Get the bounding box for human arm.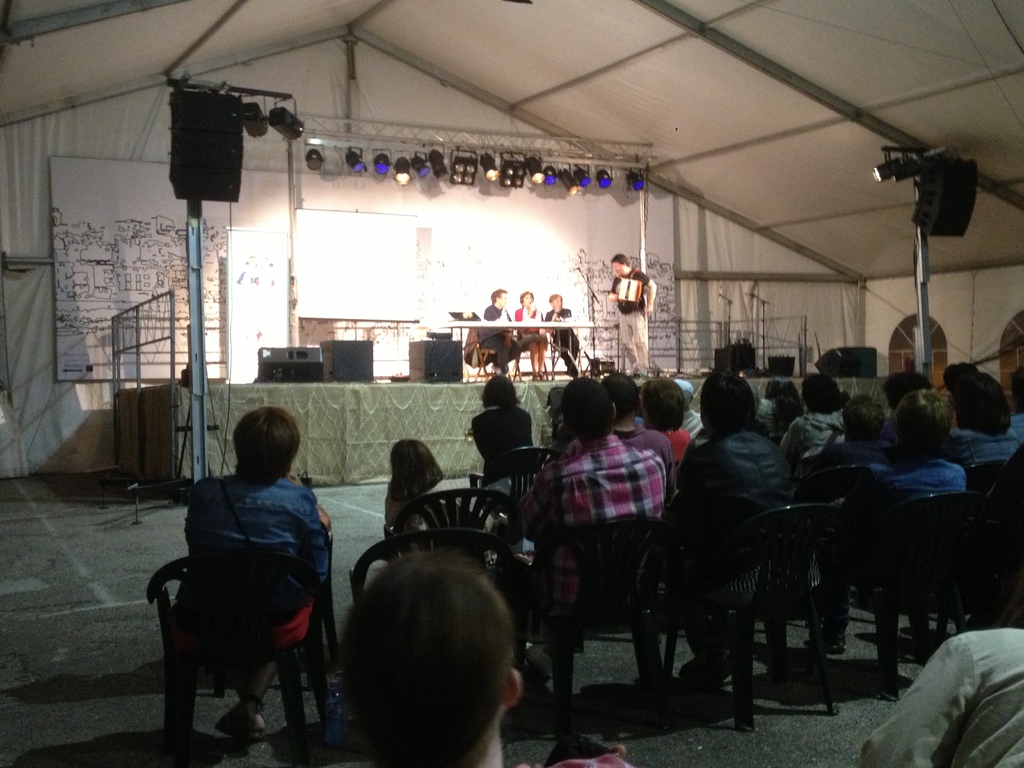
504 314 513 349.
